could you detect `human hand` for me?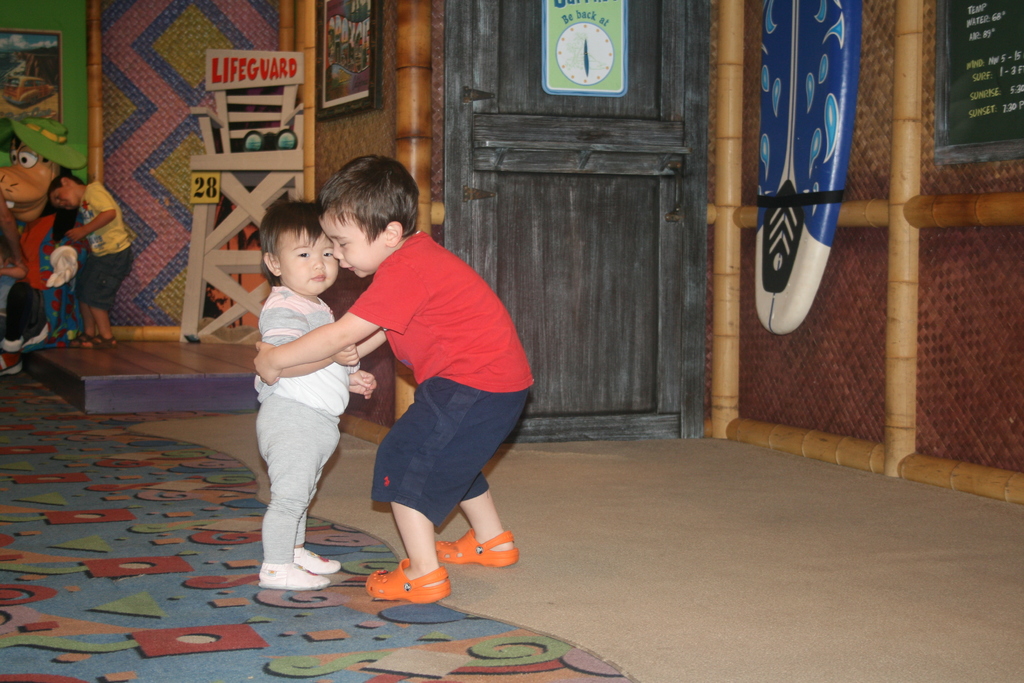
Detection result: pyautogui.locateOnScreen(270, 372, 280, 390).
